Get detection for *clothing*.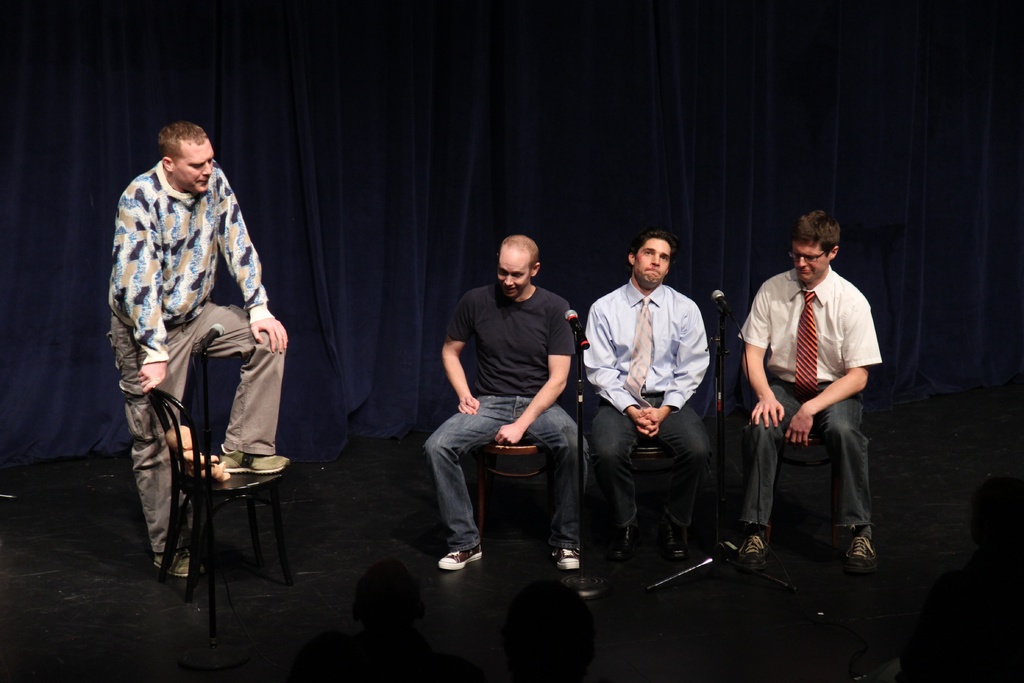
Detection: bbox(419, 391, 590, 548).
